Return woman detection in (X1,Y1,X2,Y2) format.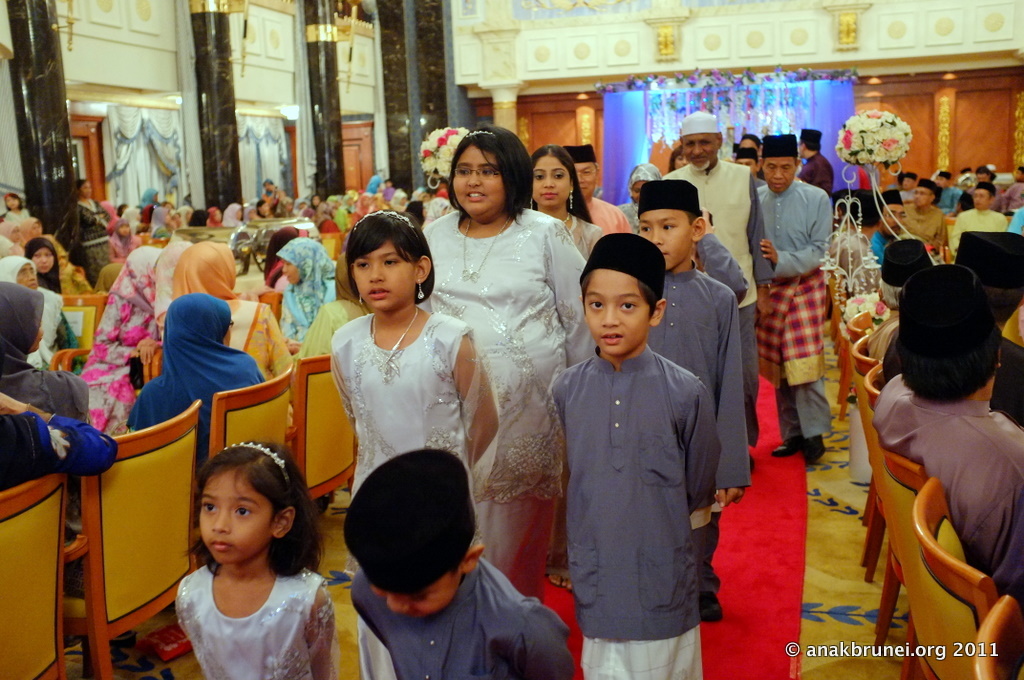
(405,155,576,576).
